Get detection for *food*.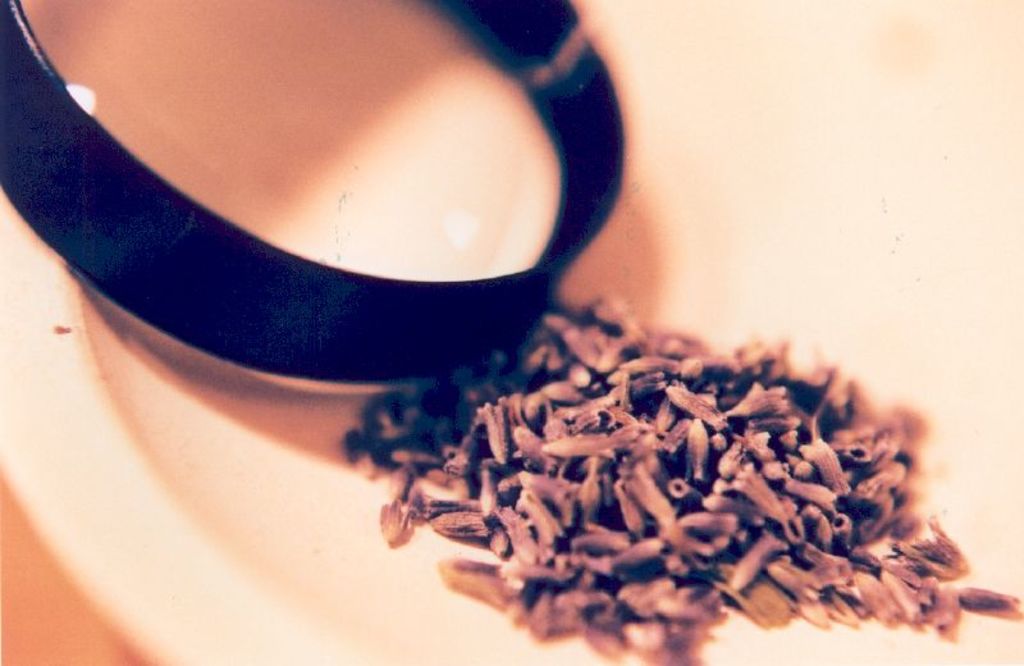
Detection: 959 583 1019 616.
